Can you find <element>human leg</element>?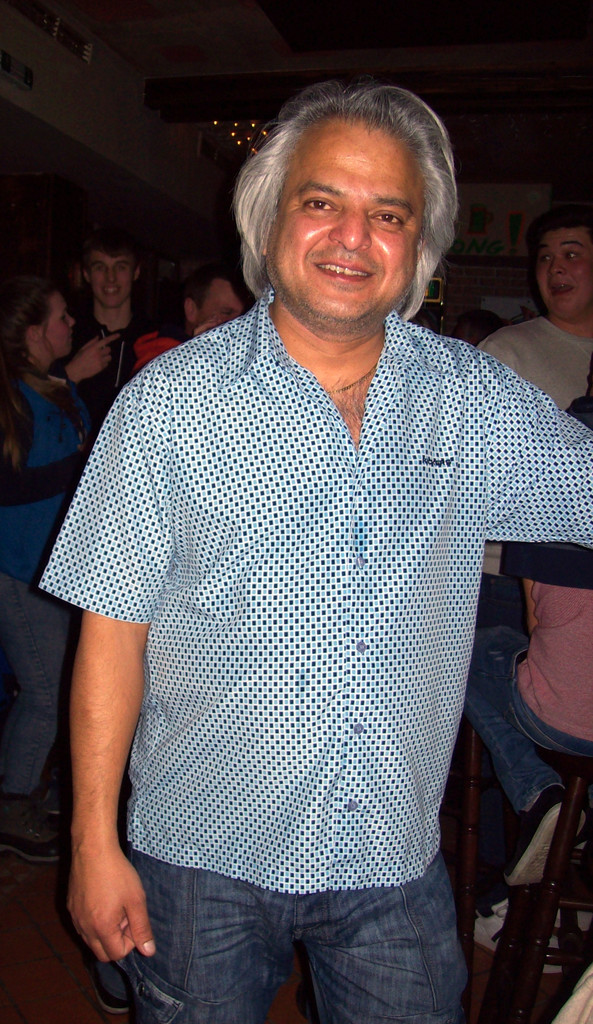
Yes, bounding box: [left=302, top=872, right=464, bottom=1023].
